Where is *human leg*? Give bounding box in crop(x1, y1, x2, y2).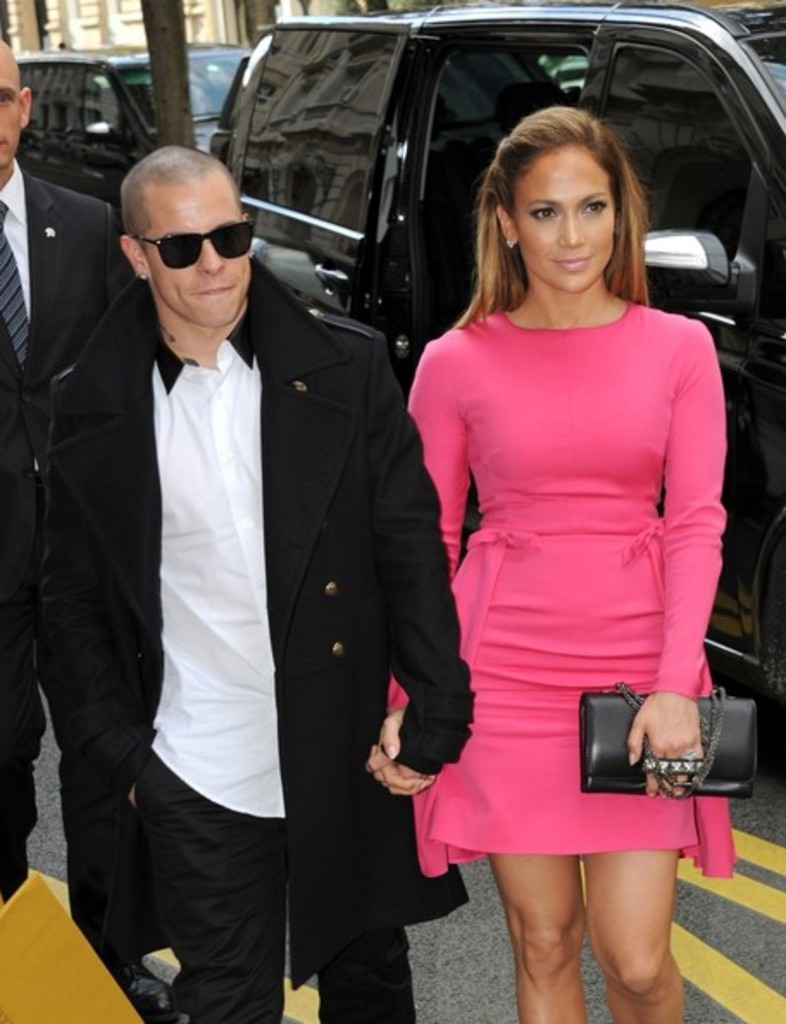
crop(486, 857, 590, 1022).
